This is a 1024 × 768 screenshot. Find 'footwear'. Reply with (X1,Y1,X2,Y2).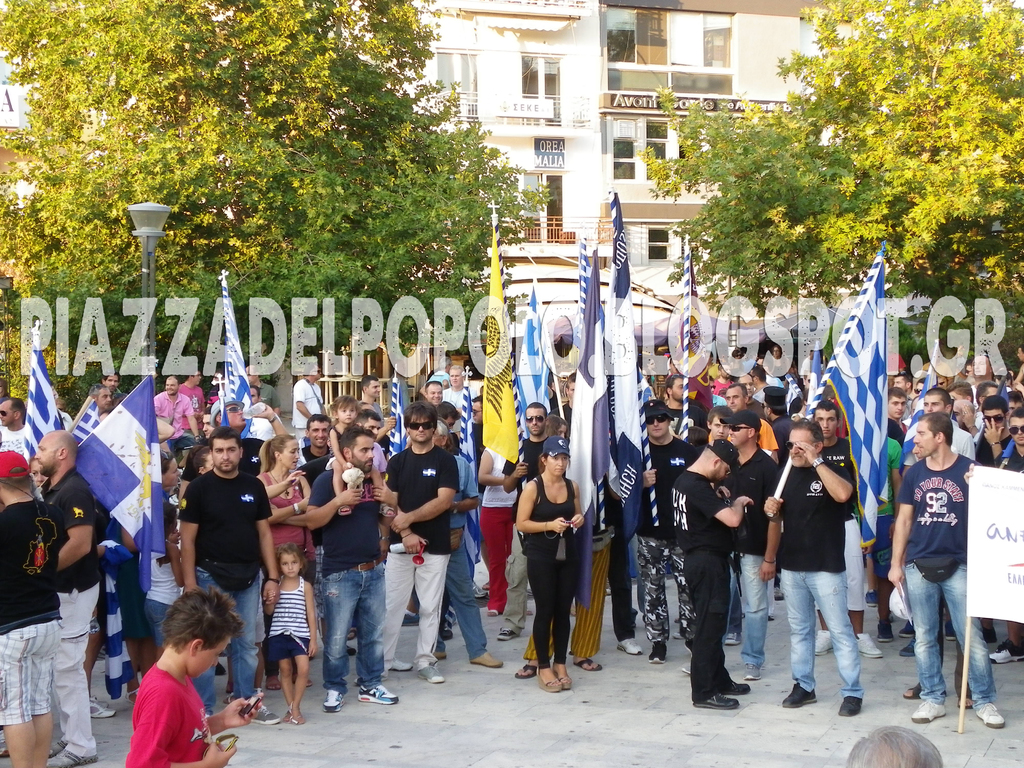
(691,691,741,712).
